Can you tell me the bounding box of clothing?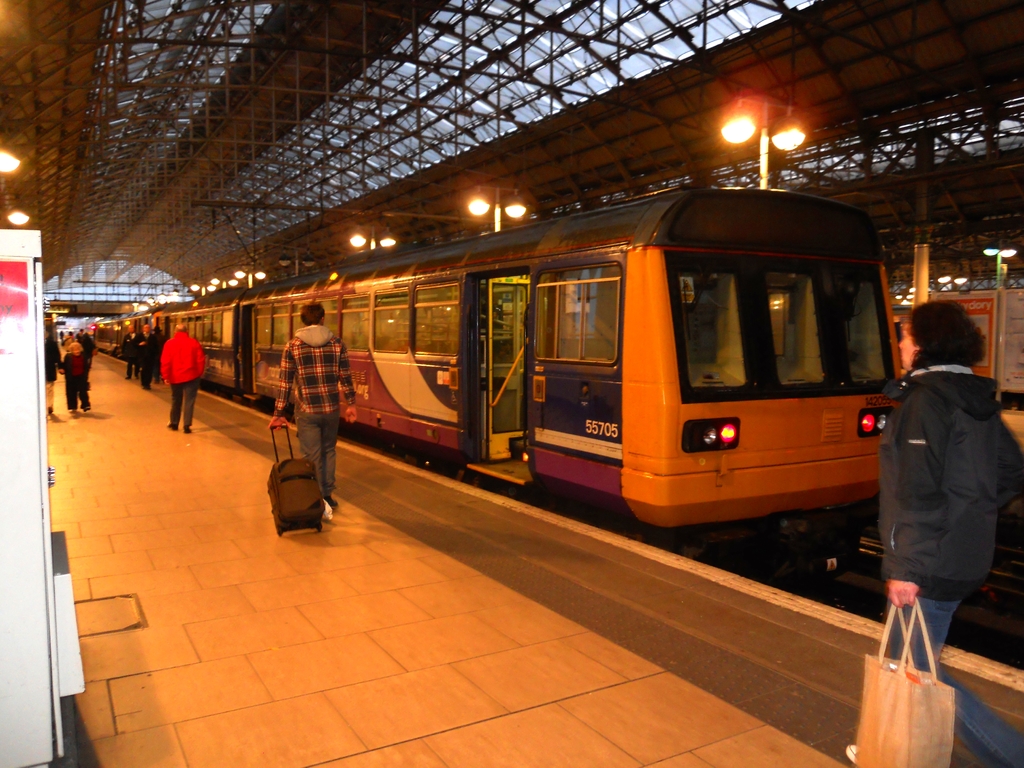
[x1=46, y1=339, x2=59, y2=408].
